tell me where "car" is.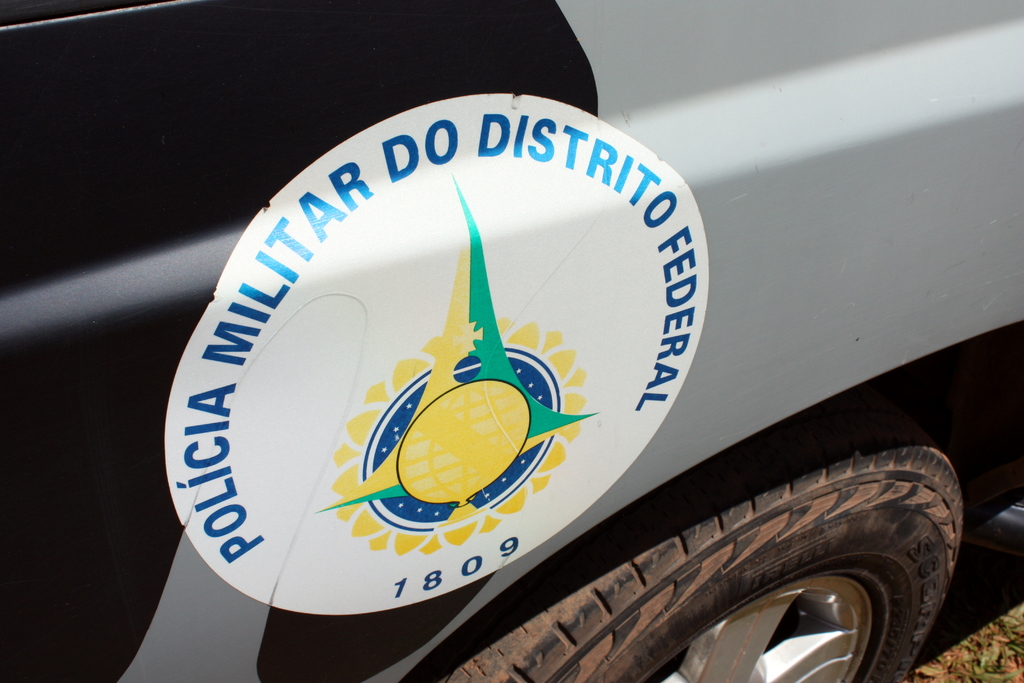
"car" is at 0,0,1023,682.
